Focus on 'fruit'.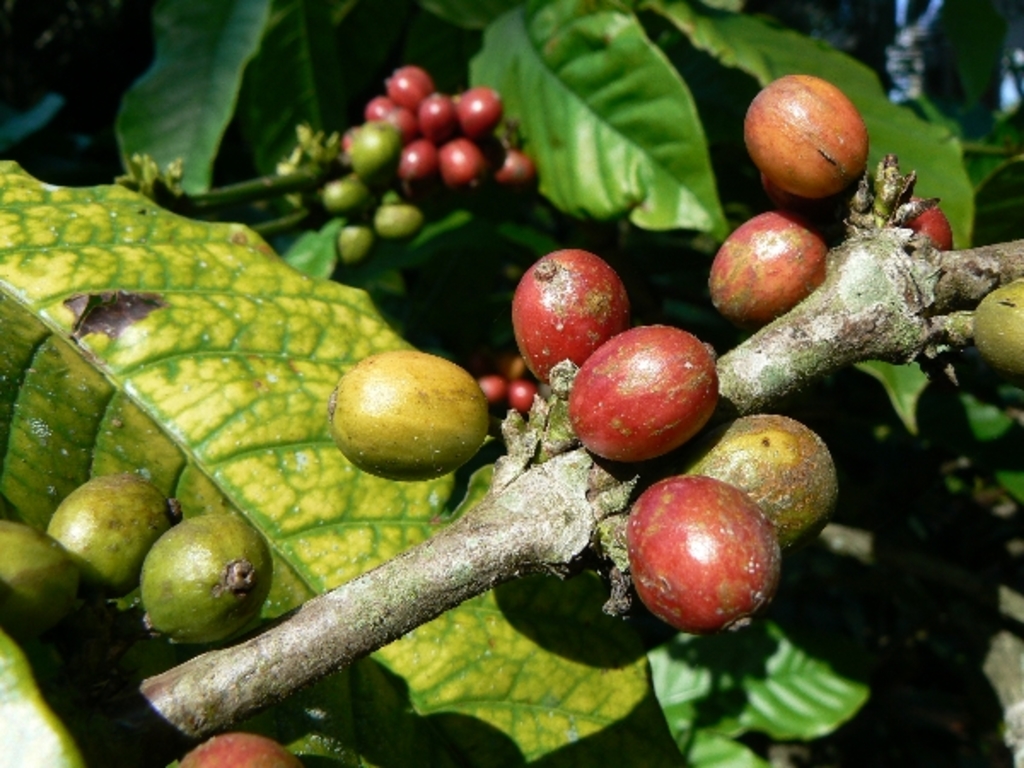
Focused at select_region(159, 729, 285, 766).
